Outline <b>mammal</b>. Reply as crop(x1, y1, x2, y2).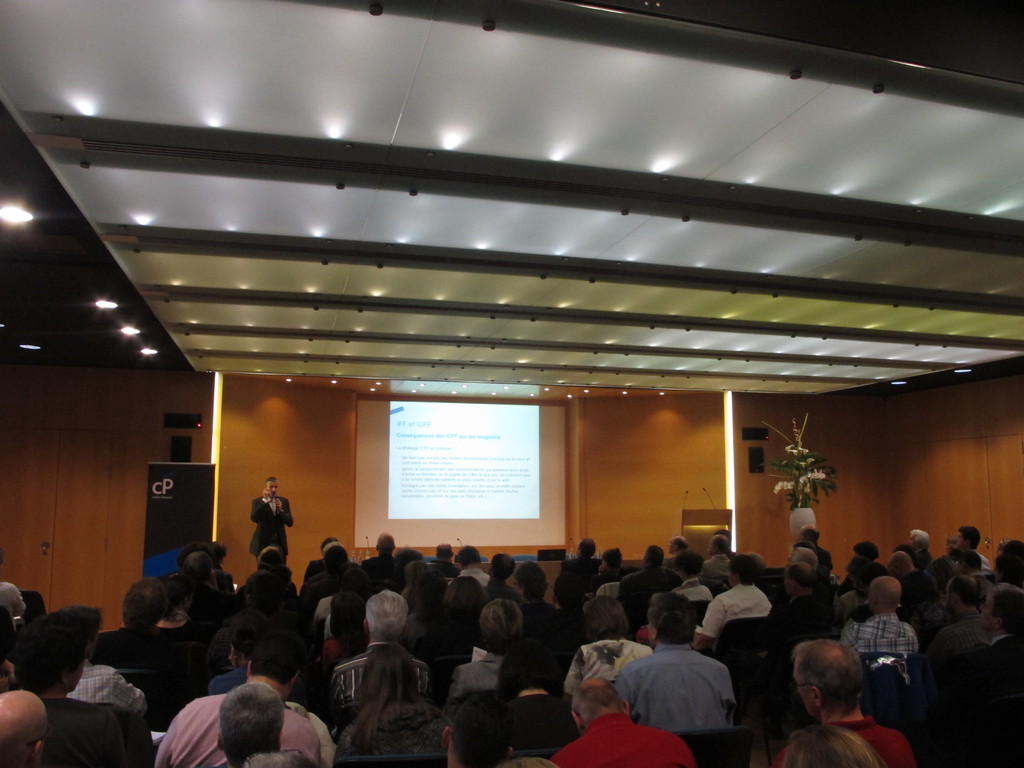
crop(247, 471, 293, 553).
